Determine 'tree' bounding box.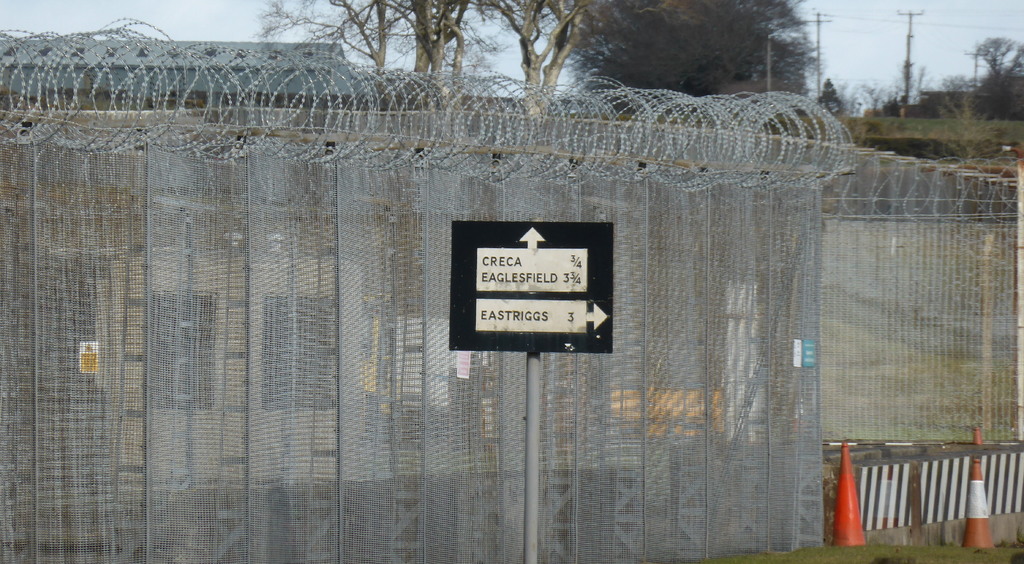
Determined: detection(561, 0, 825, 118).
